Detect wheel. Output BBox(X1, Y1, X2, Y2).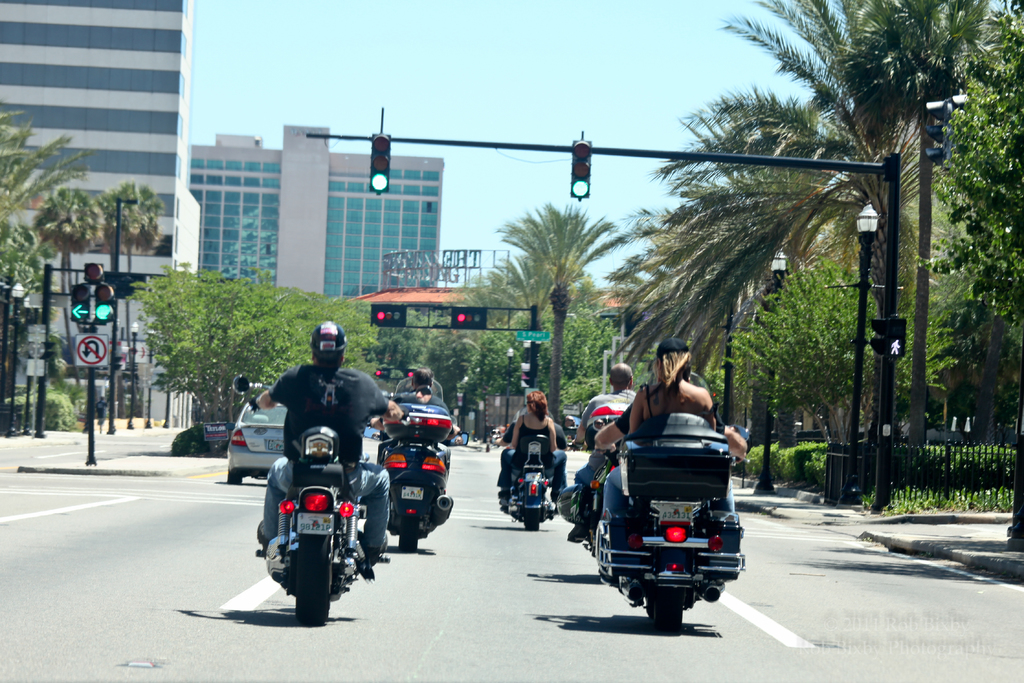
BBox(395, 514, 419, 552).
